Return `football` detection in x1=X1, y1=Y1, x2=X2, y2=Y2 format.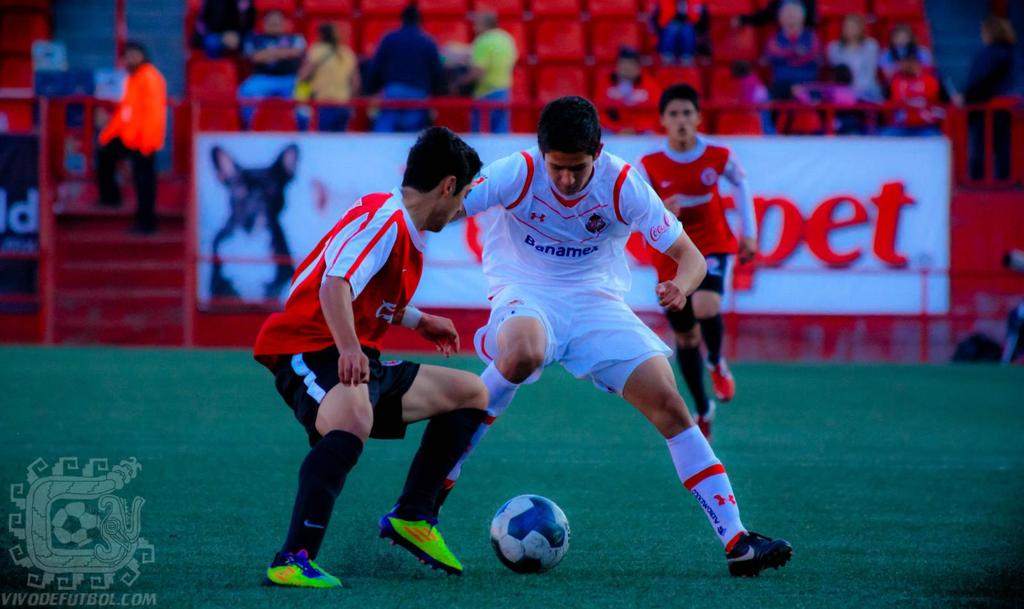
x1=491, y1=491, x2=571, y2=572.
